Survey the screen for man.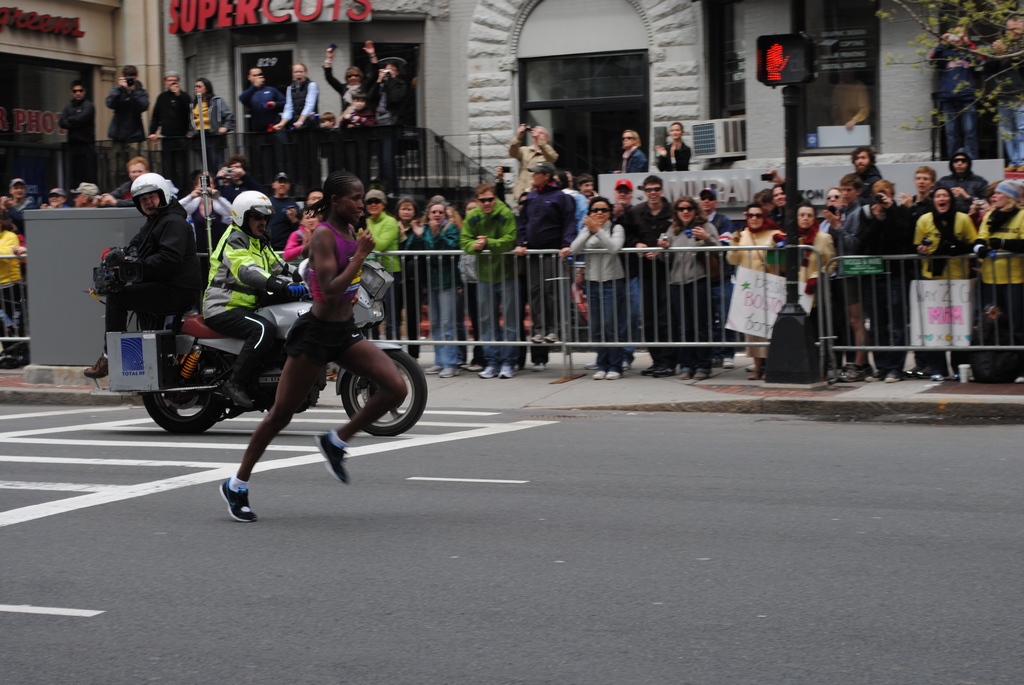
Survey found: (502,123,559,214).
